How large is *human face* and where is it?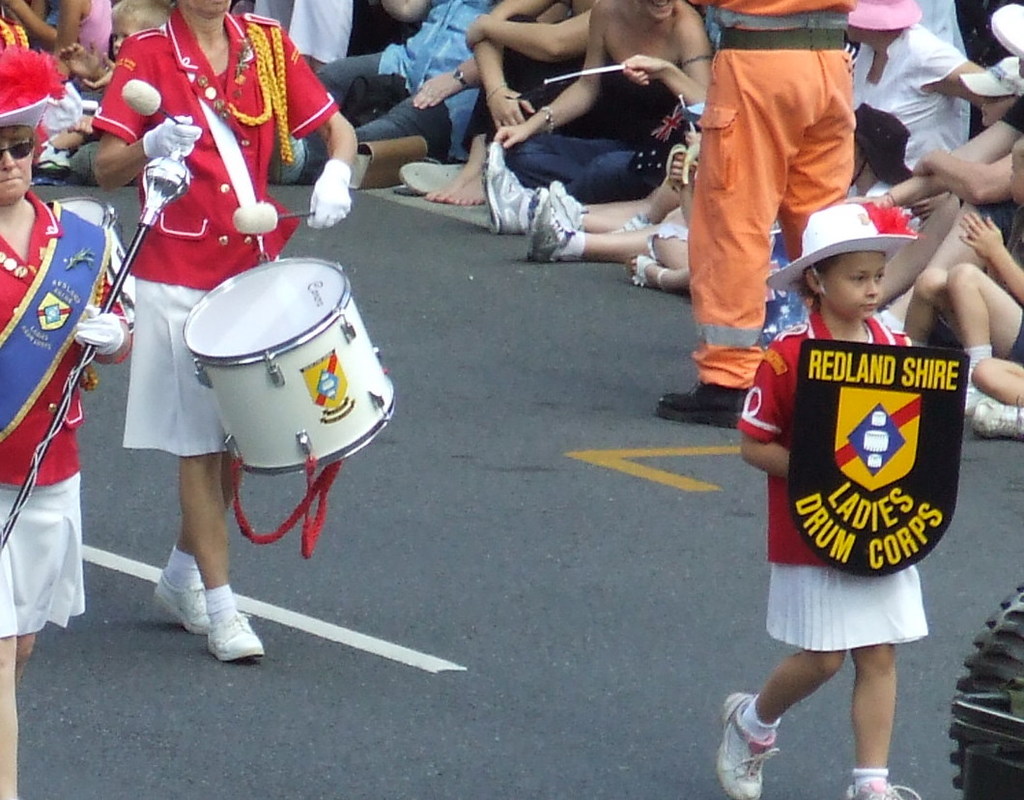
Bounding box: 818/251/890/323.
